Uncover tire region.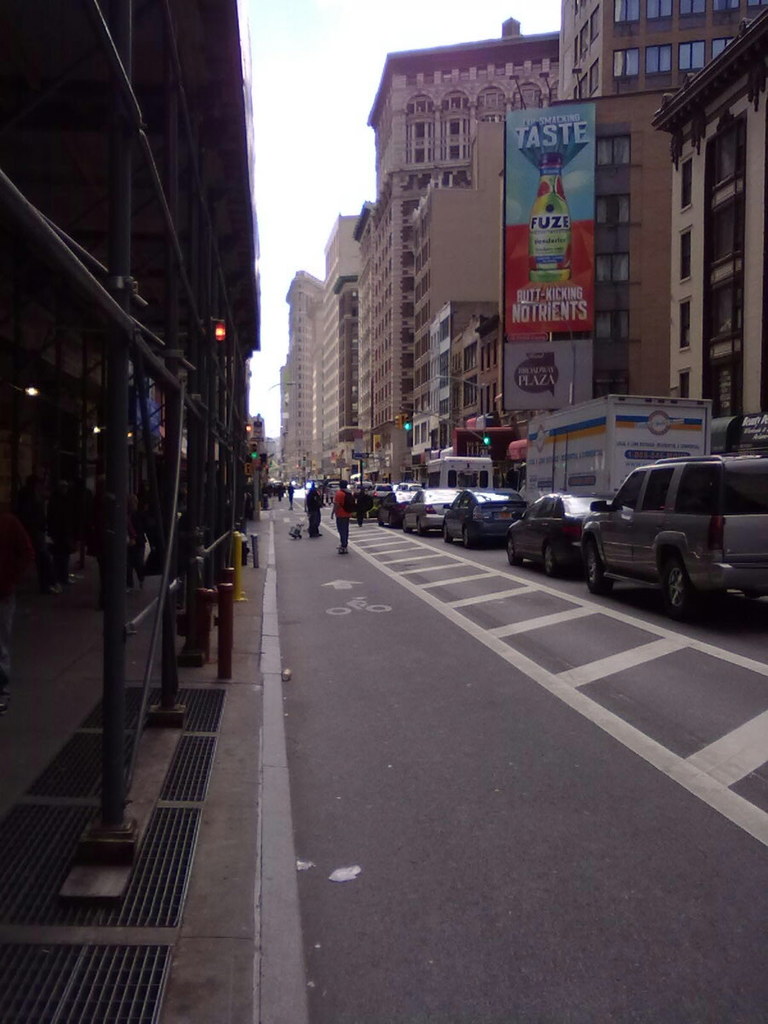
Uncovered: <region>579, 542, 612, 591</region>.
